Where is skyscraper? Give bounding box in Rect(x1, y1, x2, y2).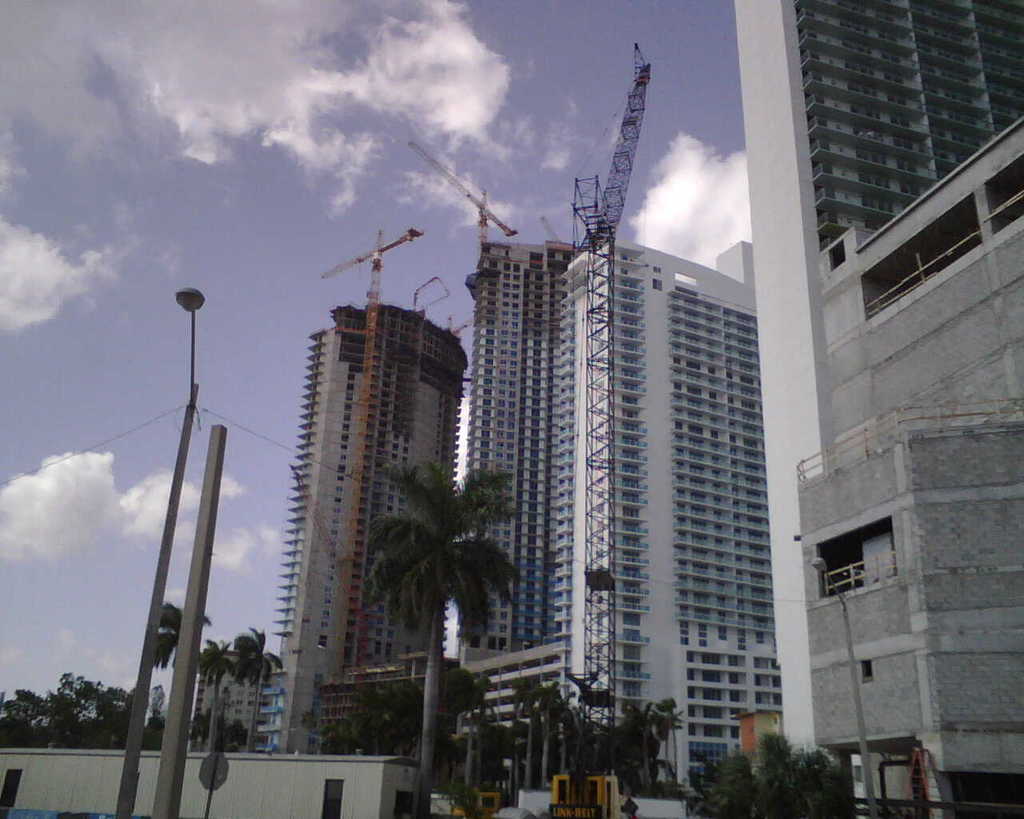
Rect(439, 235, 595, 813).
